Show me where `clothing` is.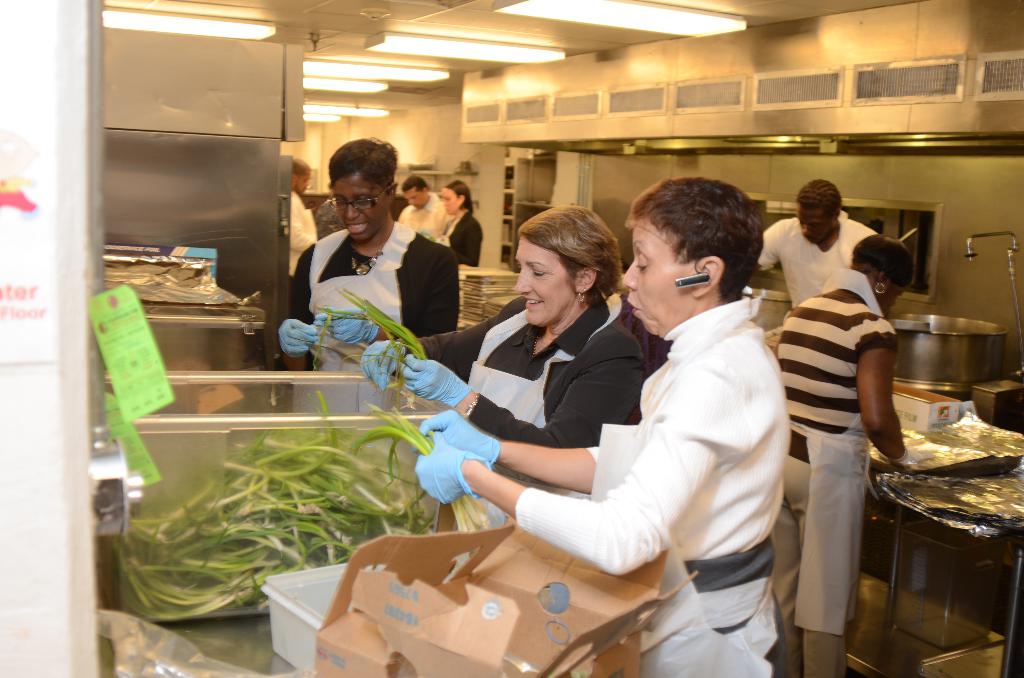
`clothing` is at [410,288,643,448].
